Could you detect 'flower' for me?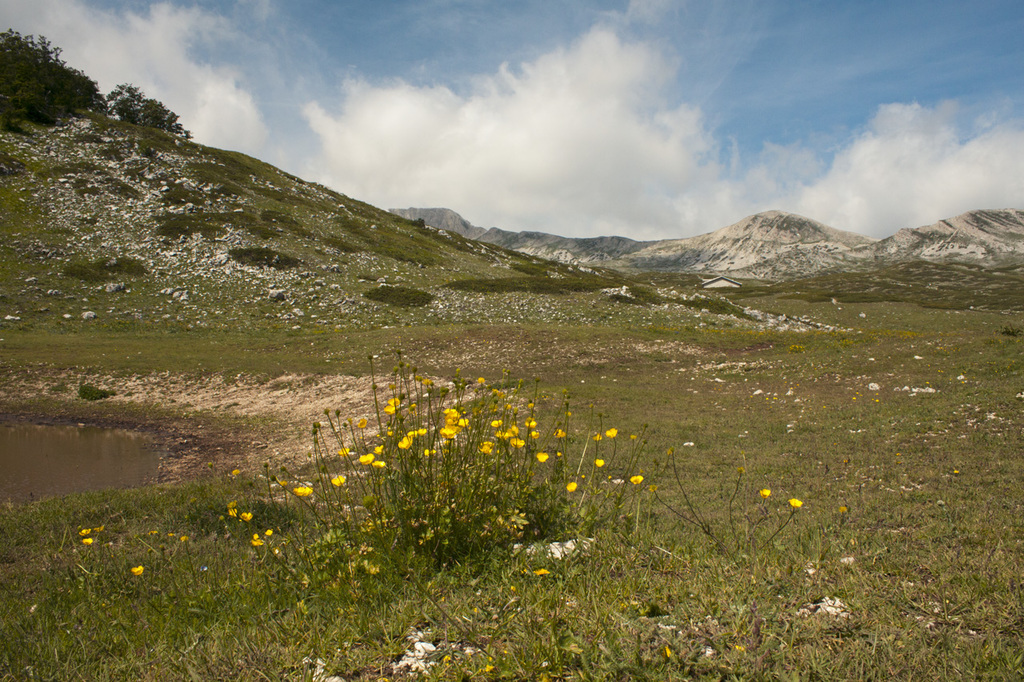
Detection result: BBox(289, 482, 314, 497).
